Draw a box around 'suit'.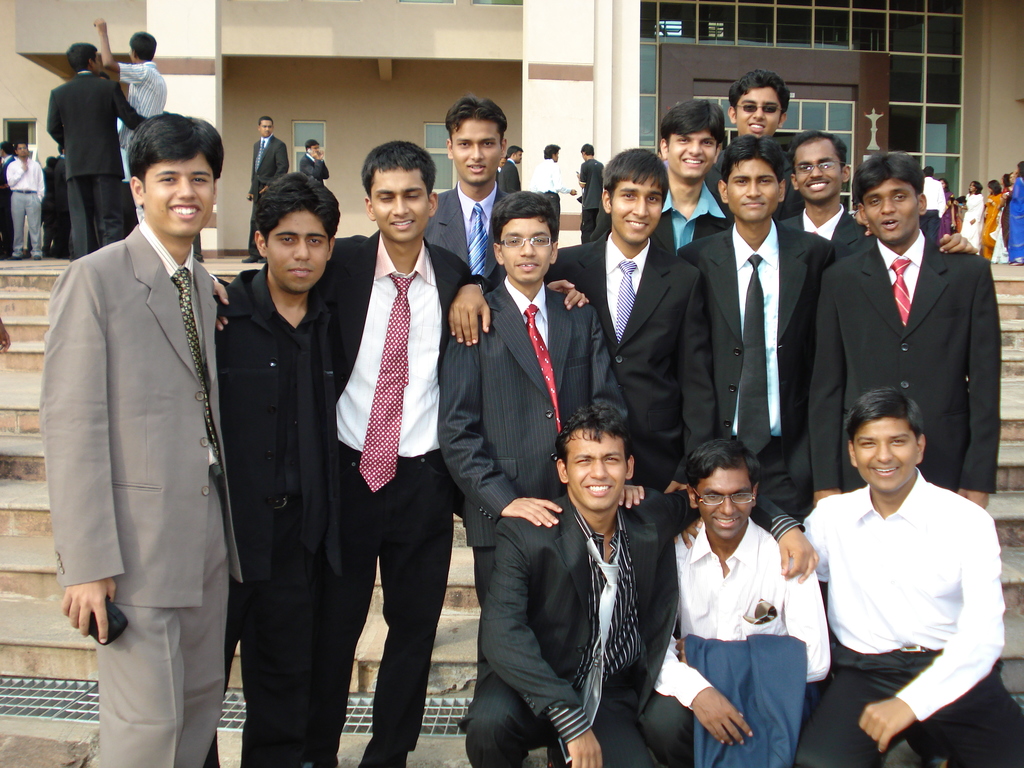
500 156 518 193.
